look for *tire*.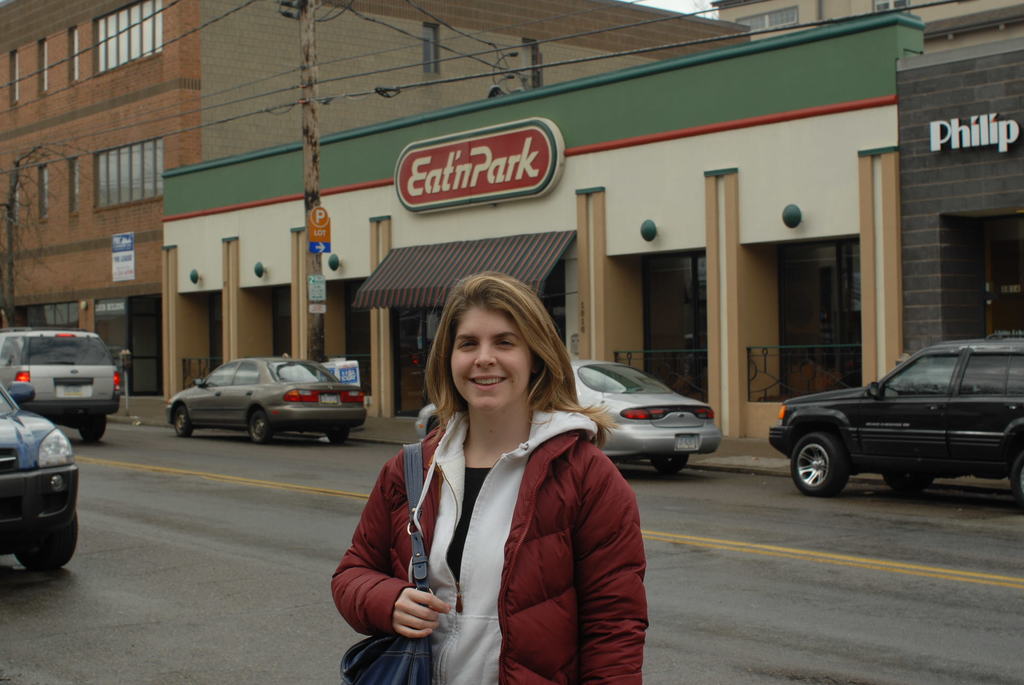
Found: crop(17, 513, 83, 574).
